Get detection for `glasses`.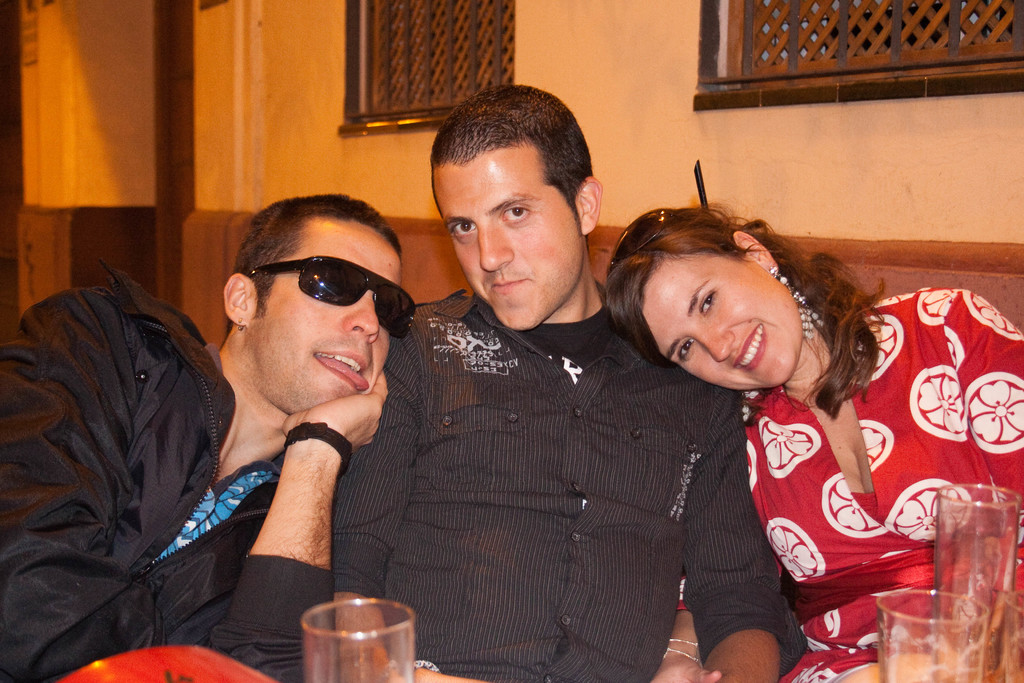
Detection: box(227, 253, 403, 334).
